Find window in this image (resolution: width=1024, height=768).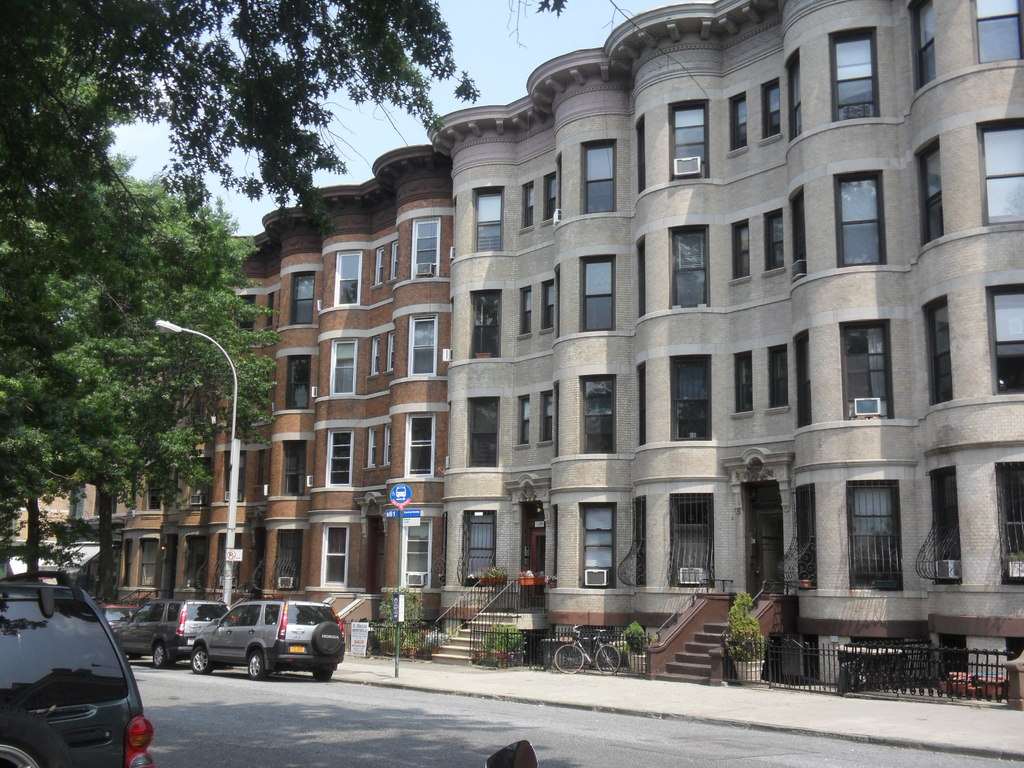
l=794, t=329, r=813, b=427.
